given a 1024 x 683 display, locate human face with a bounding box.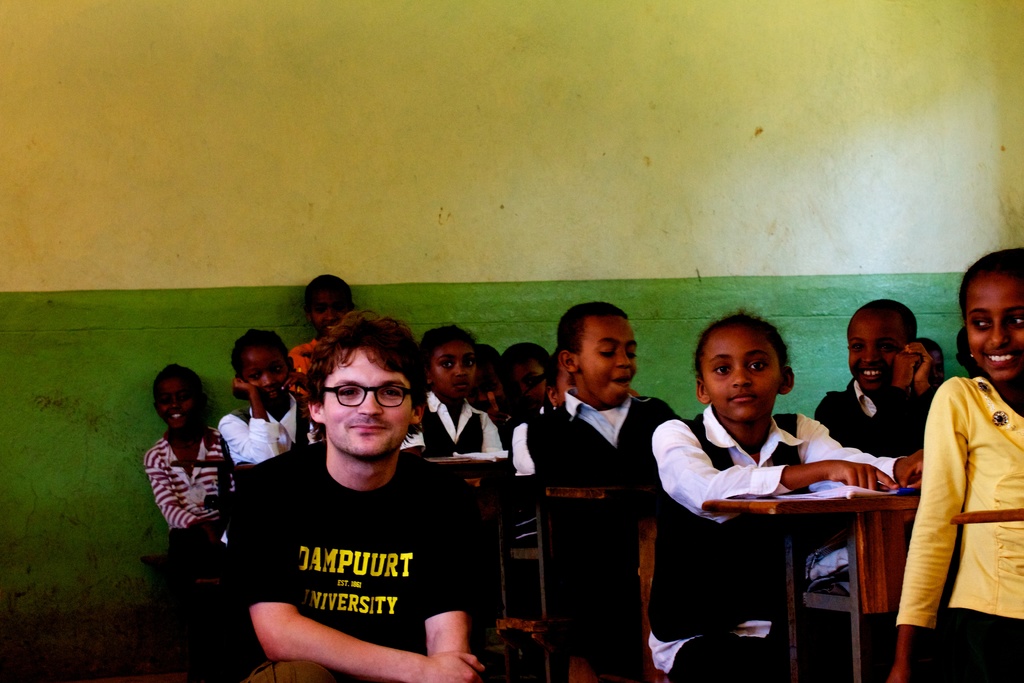
Located: [324, 367, 412, 451].
